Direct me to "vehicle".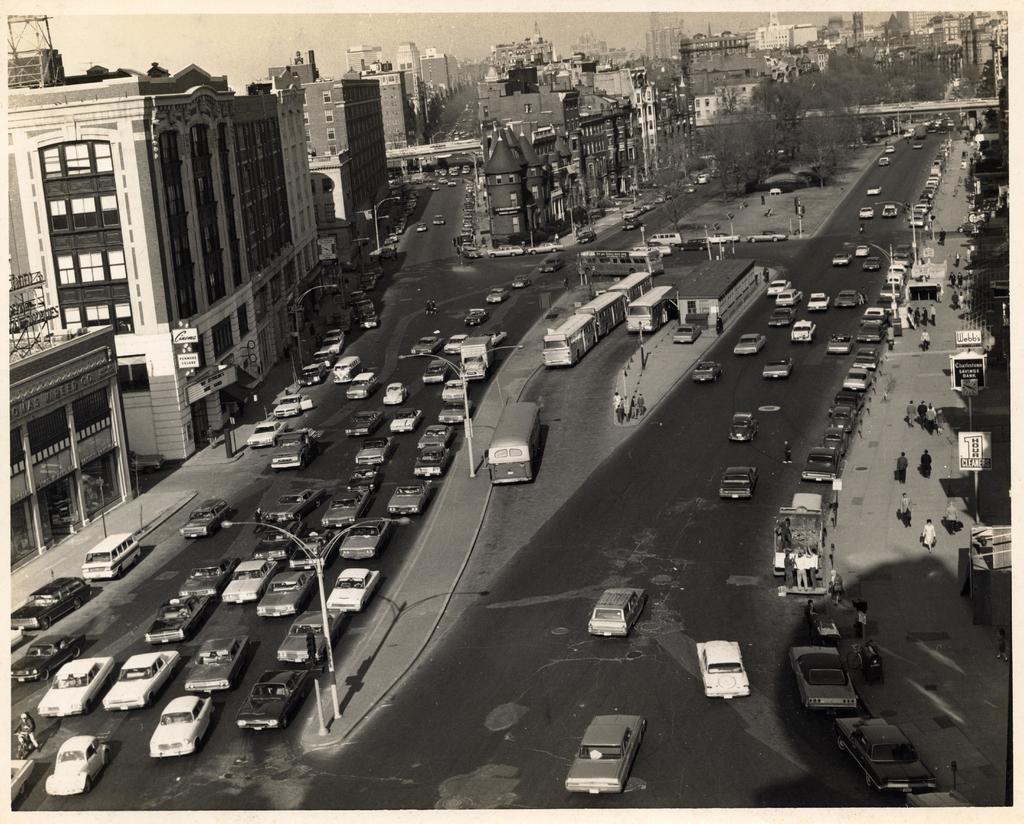
Direction: region(617, 219, 634, 232).
